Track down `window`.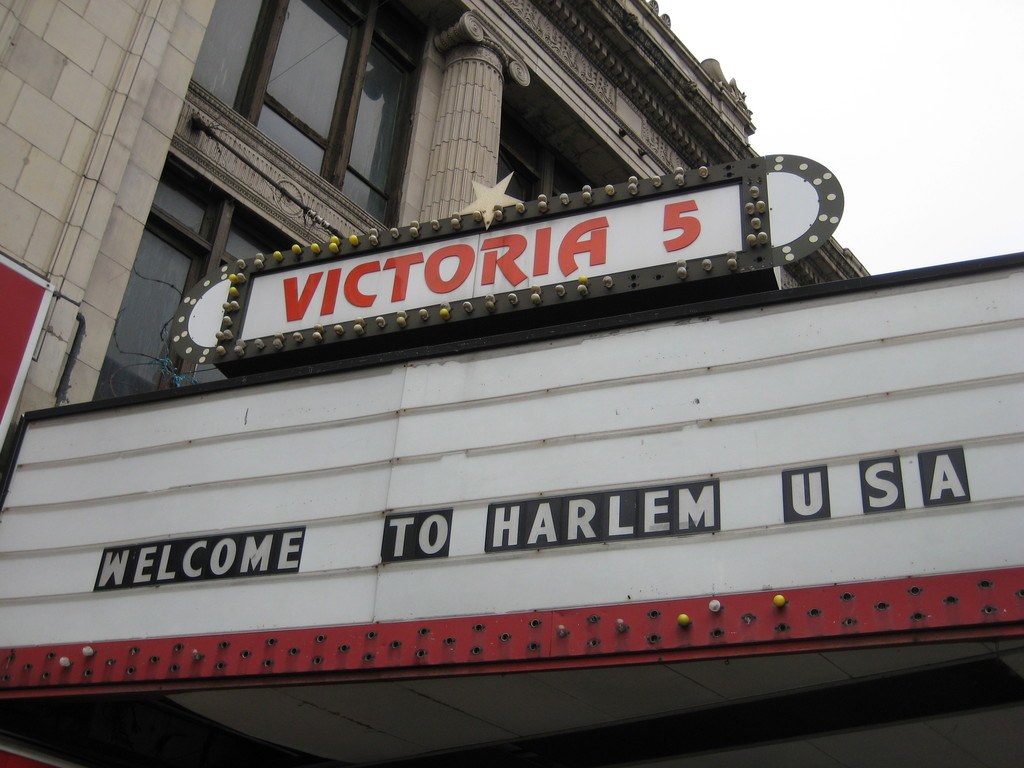
Tracked to bbox(267, 0, 346, 140).
